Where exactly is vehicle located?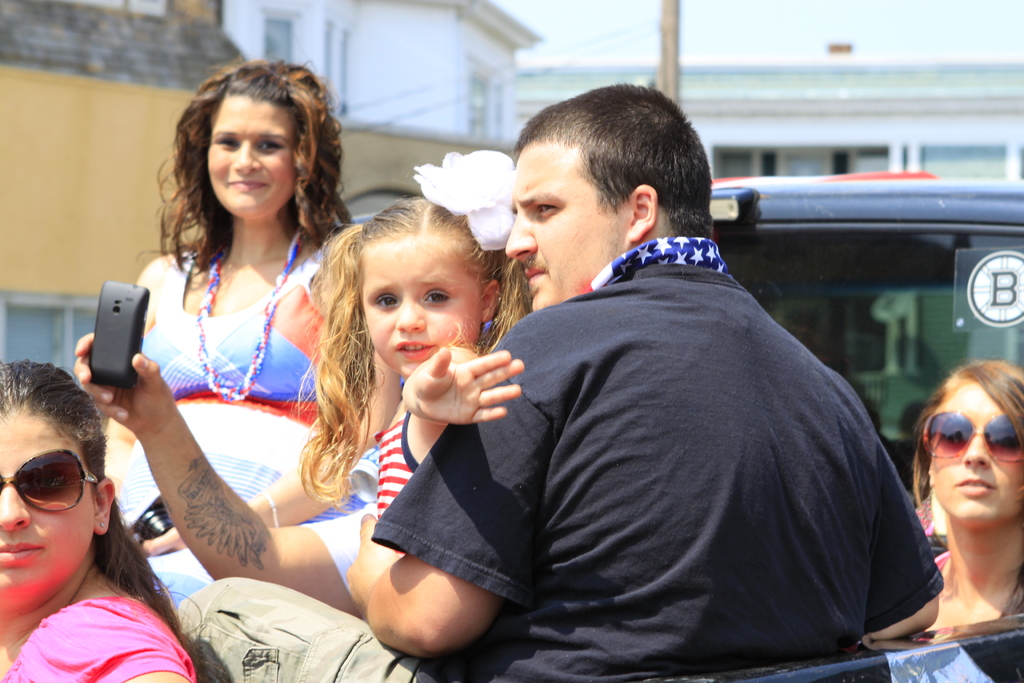
Its bounding box is 709,173,1023,497.
